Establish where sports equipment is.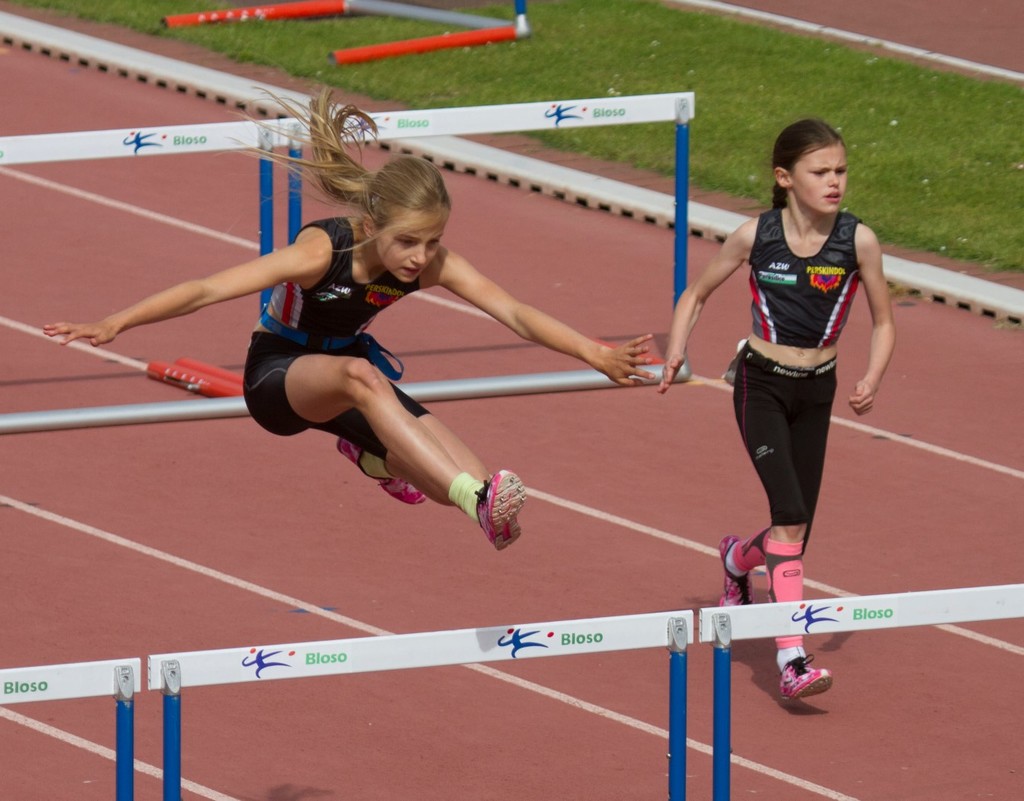
Established at box(475, 468, 523, 551).
